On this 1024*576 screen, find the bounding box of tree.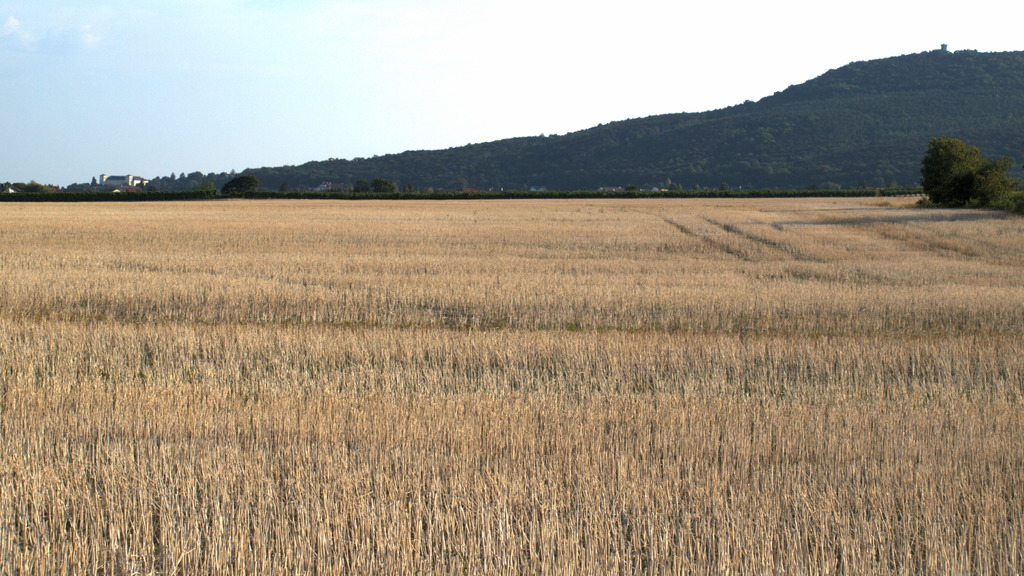
Bounding box: BBox(693, 183, 700, 192).
